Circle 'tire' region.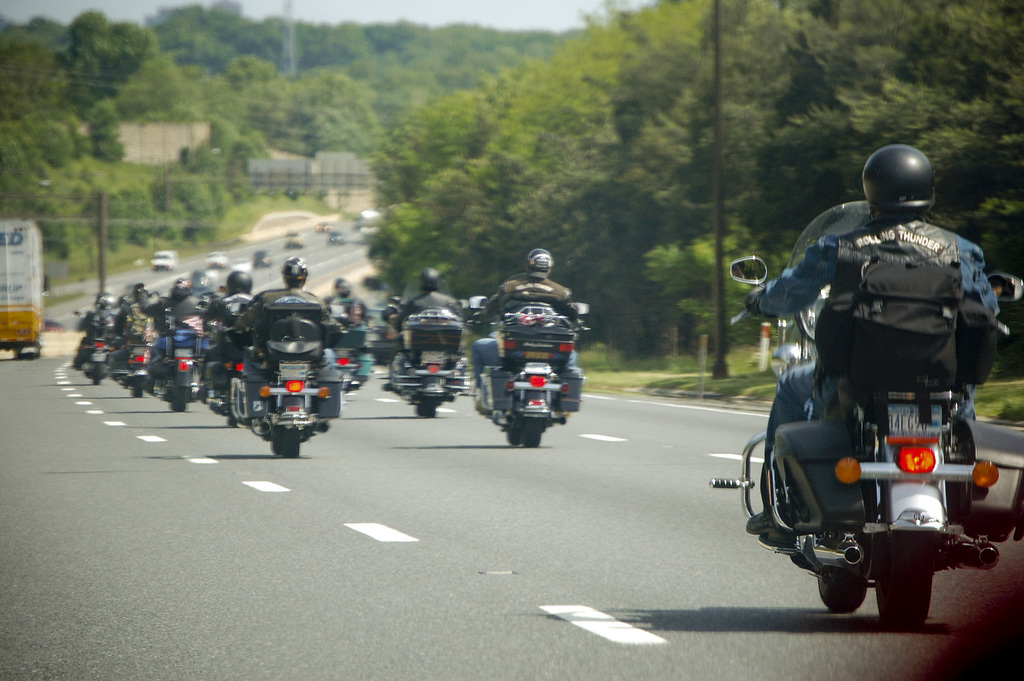
Region: locate(271, 426, 283, 454).
